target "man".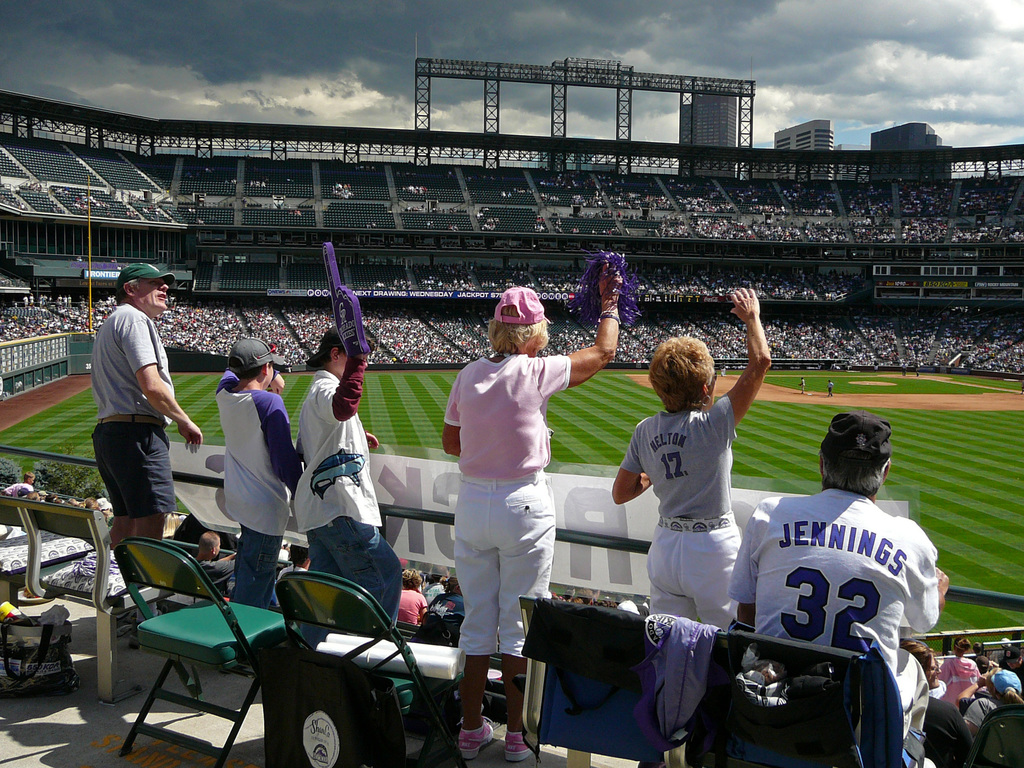
Target region: BBox(410, 573, 444, 616).
